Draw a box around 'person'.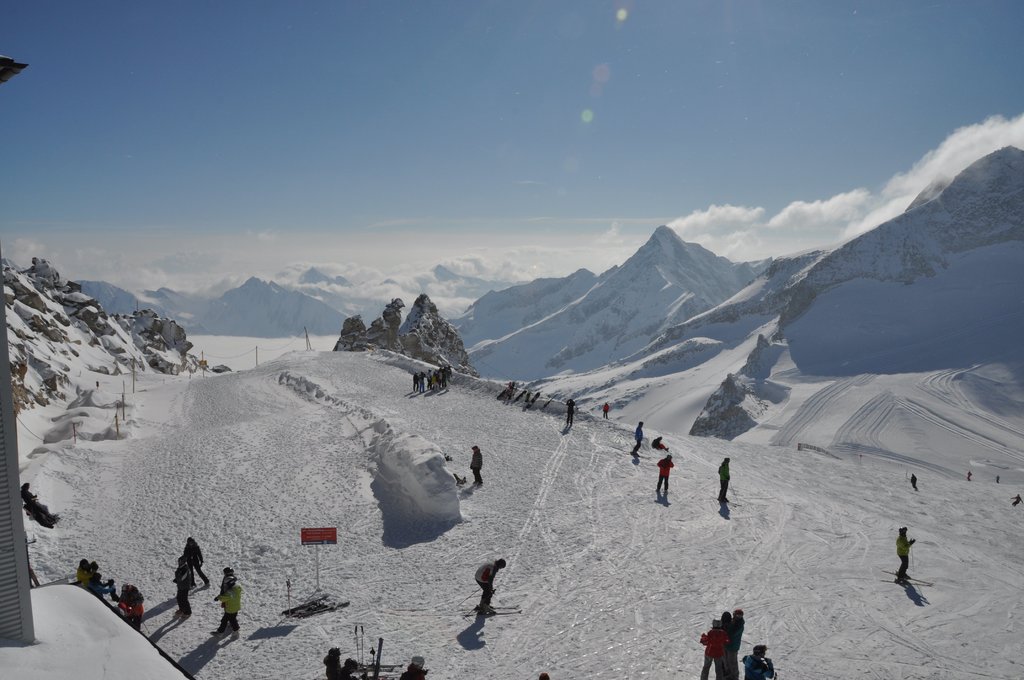
(left=631, top=420, right=644, bottom=455).
